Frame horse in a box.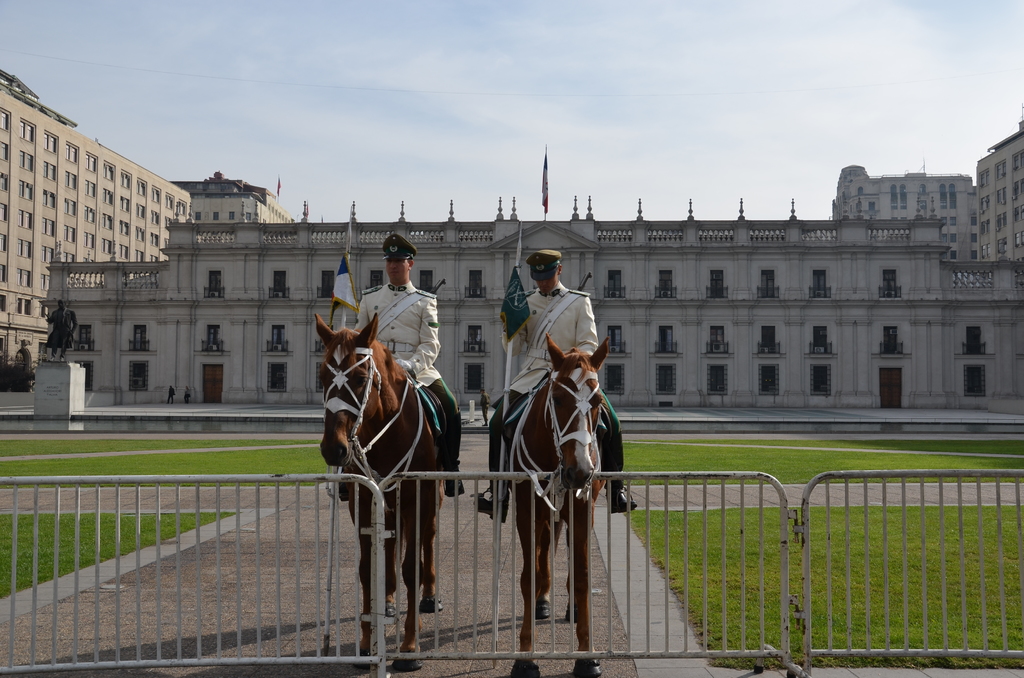
bbox=[317, 309, 448, 671].
